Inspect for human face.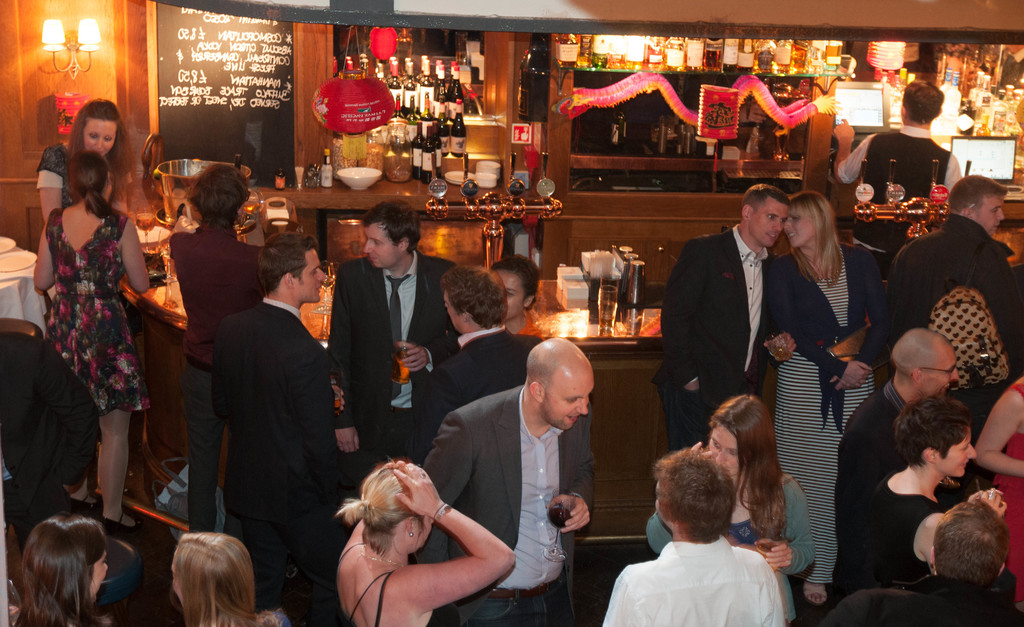
Inspection: pyautogui.locateOnScreen(751, 195, 788, 245).
